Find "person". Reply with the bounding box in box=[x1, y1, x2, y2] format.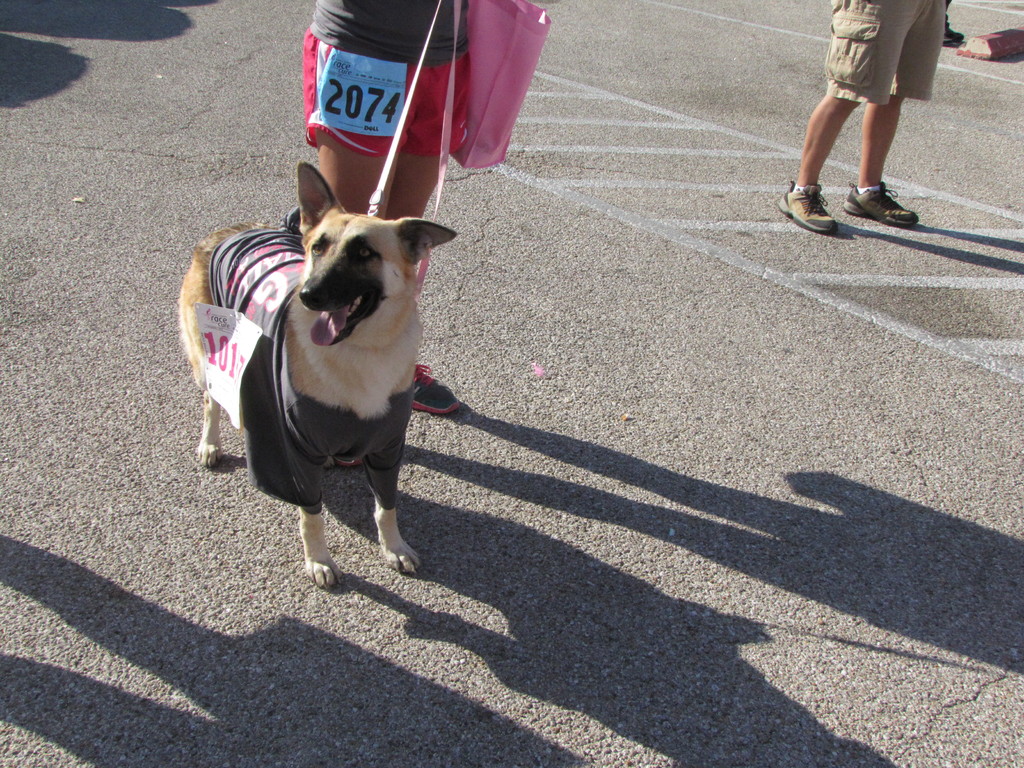
box=[945, 0, 968, 44].
